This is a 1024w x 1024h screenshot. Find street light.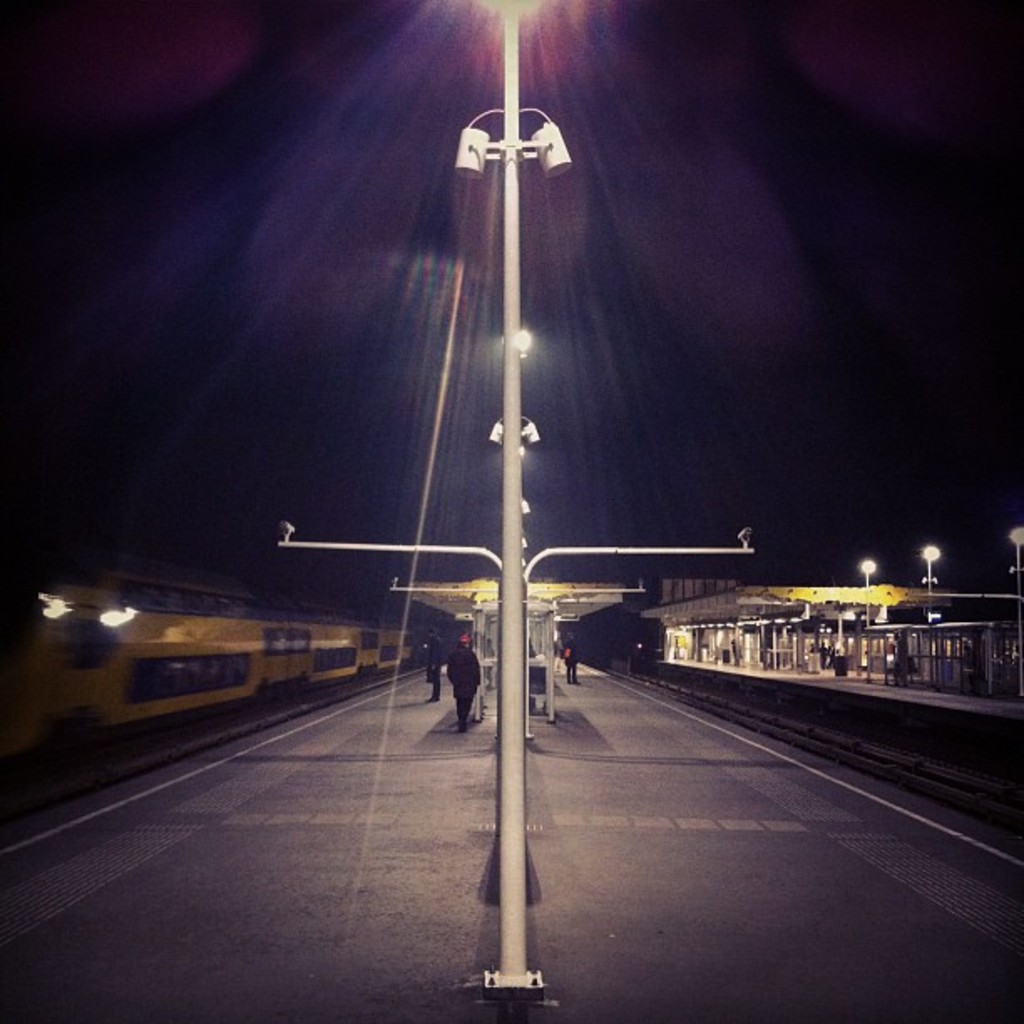
Bounding box: box(919, 525, 942, 688).
